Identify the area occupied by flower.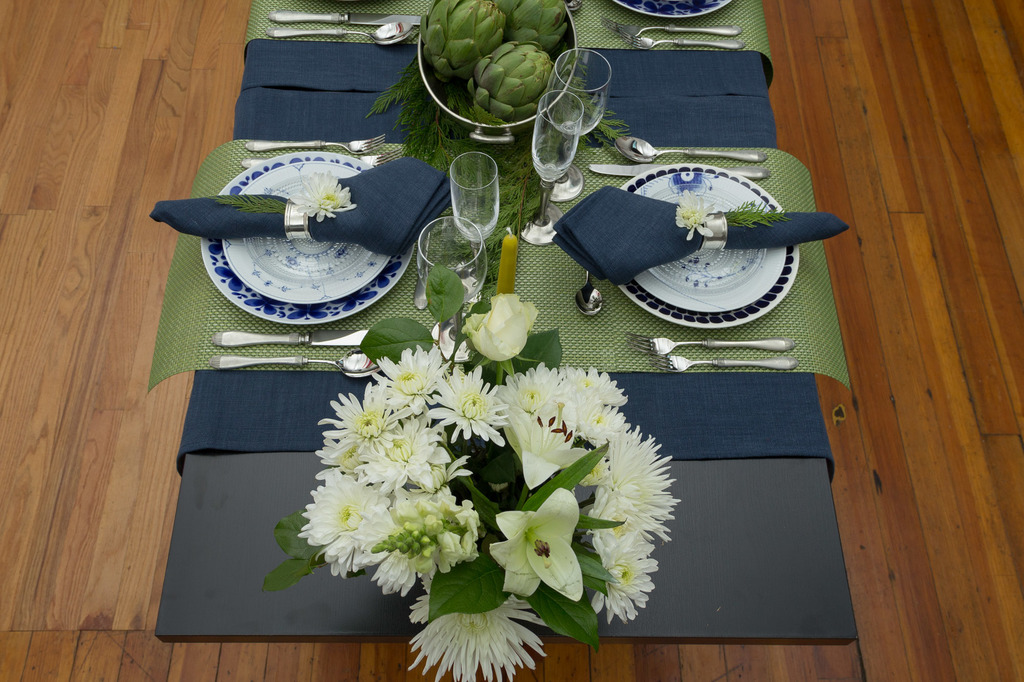
Area: [404, 569, 552, 681].
